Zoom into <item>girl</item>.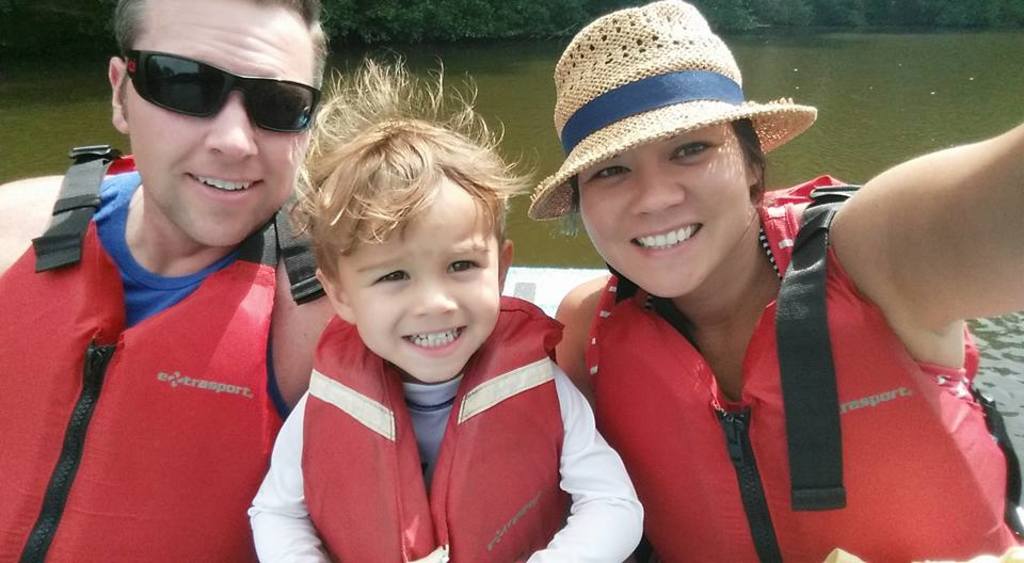
Zoom target: region(245, 47, 647, 562).
